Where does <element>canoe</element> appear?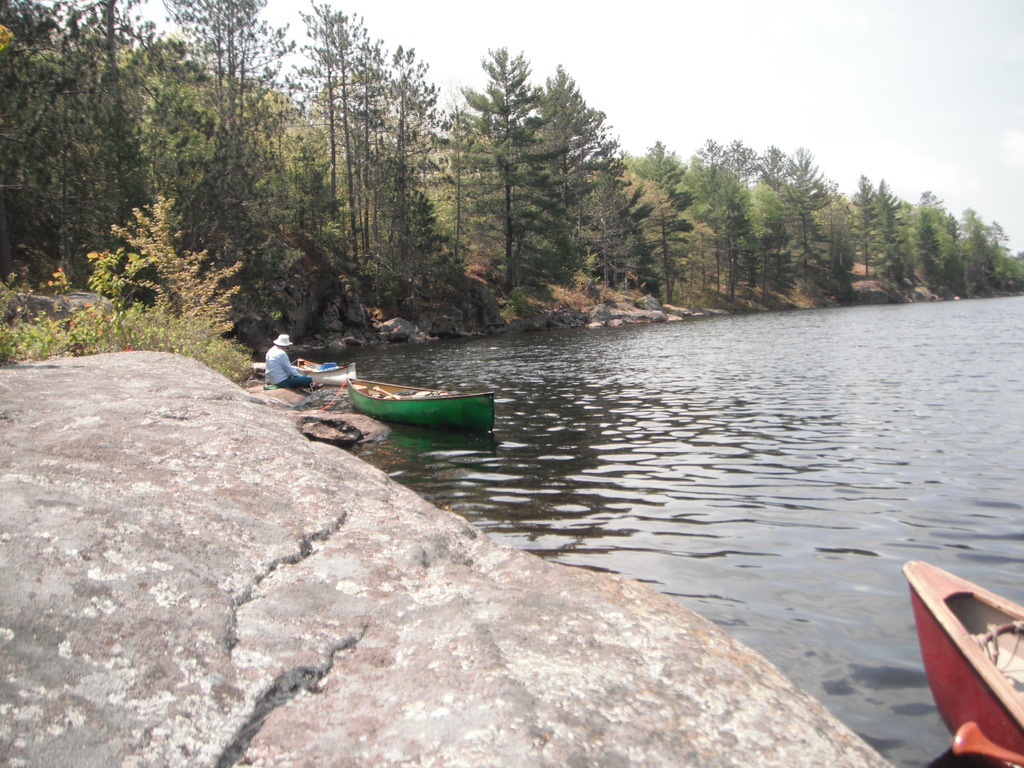
Appears at {"x1": 252, "y1": 356, "x2": 356, "y2": 385}.
